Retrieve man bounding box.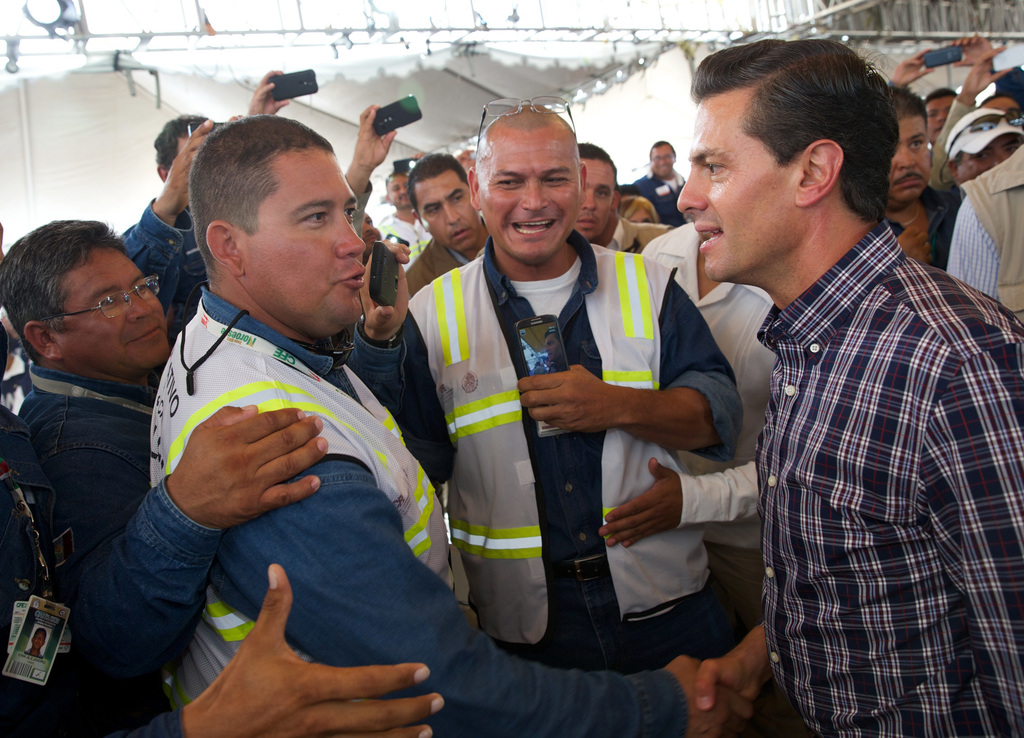
Bounding box: 632 136 689 231.
